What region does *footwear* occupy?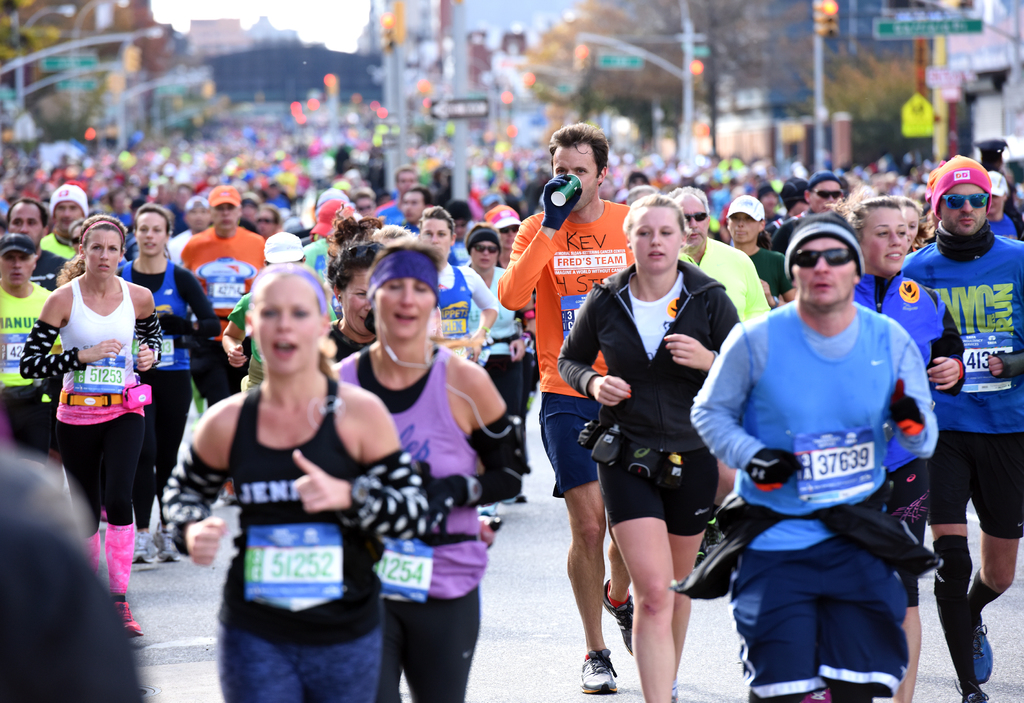
select_region(132, 527, 158, 562).
